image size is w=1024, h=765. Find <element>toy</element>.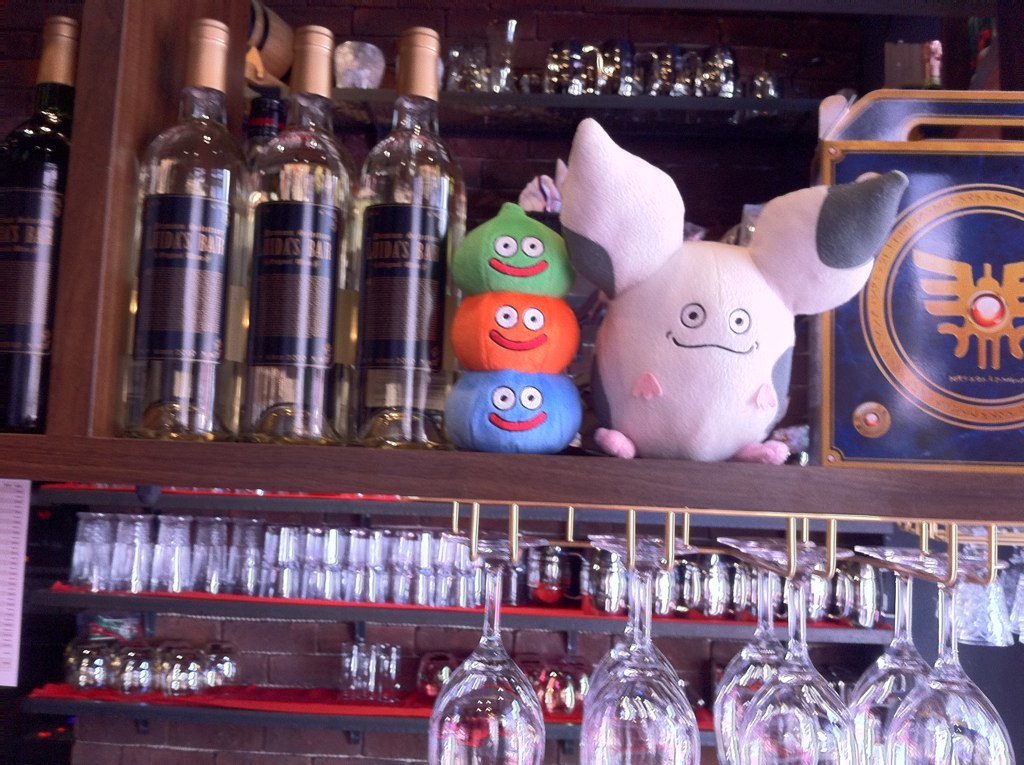
rect(433, 279, 587, 371).
